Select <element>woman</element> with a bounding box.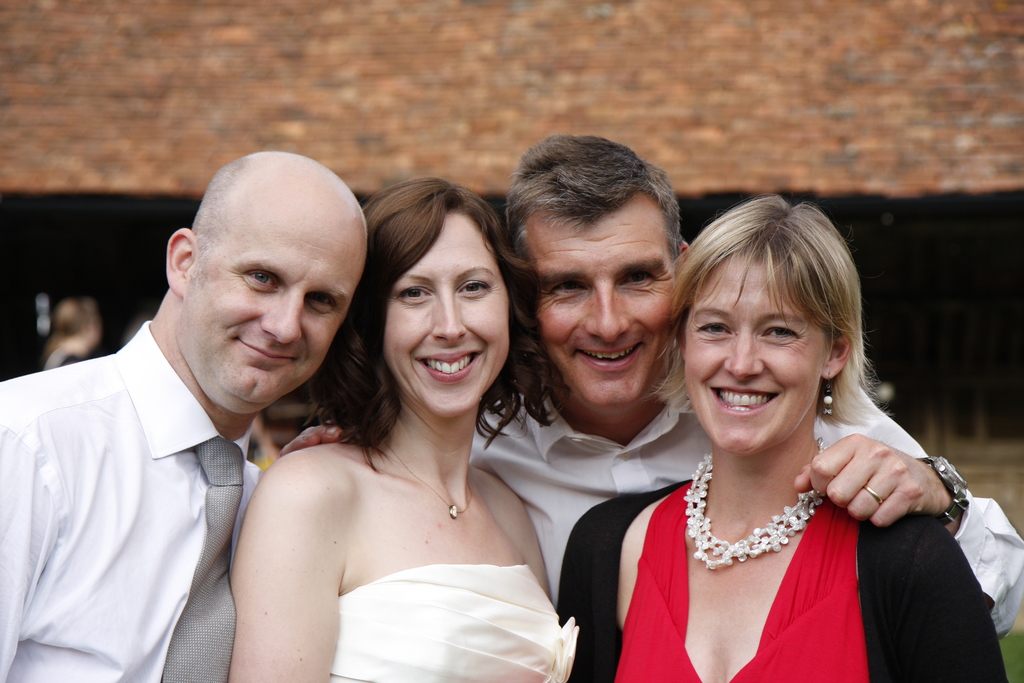
bbox=(240, 194, 591, 680).
